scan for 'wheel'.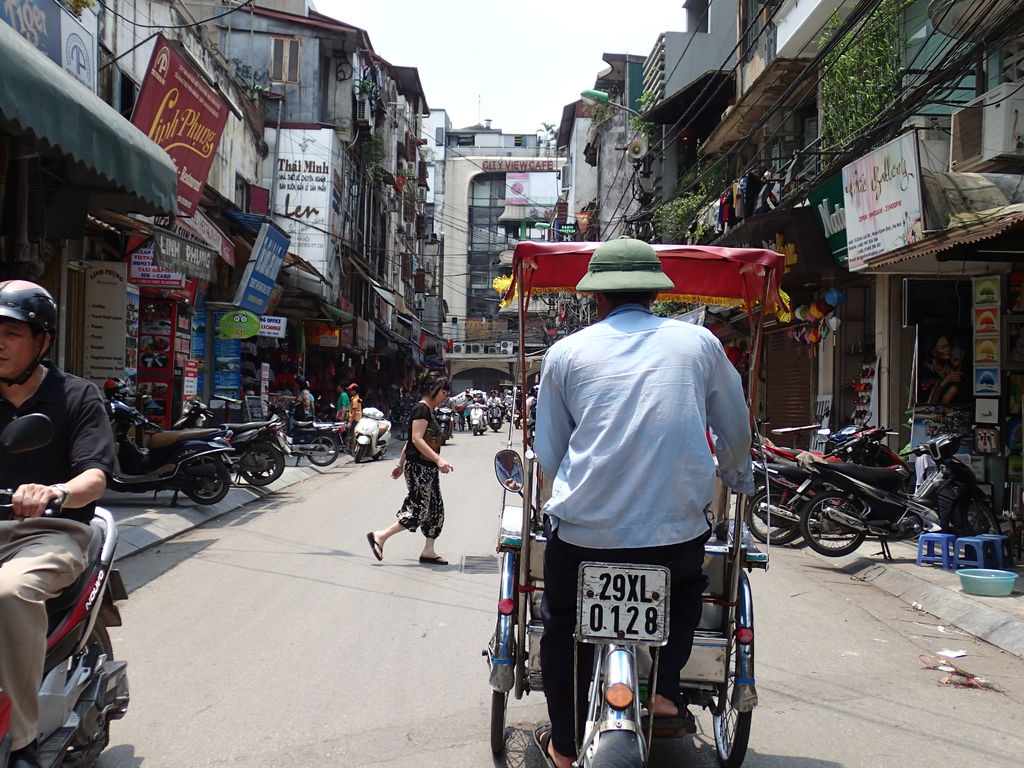
Scan result: [x1=747, y1=488, x2=797, y2=543].
